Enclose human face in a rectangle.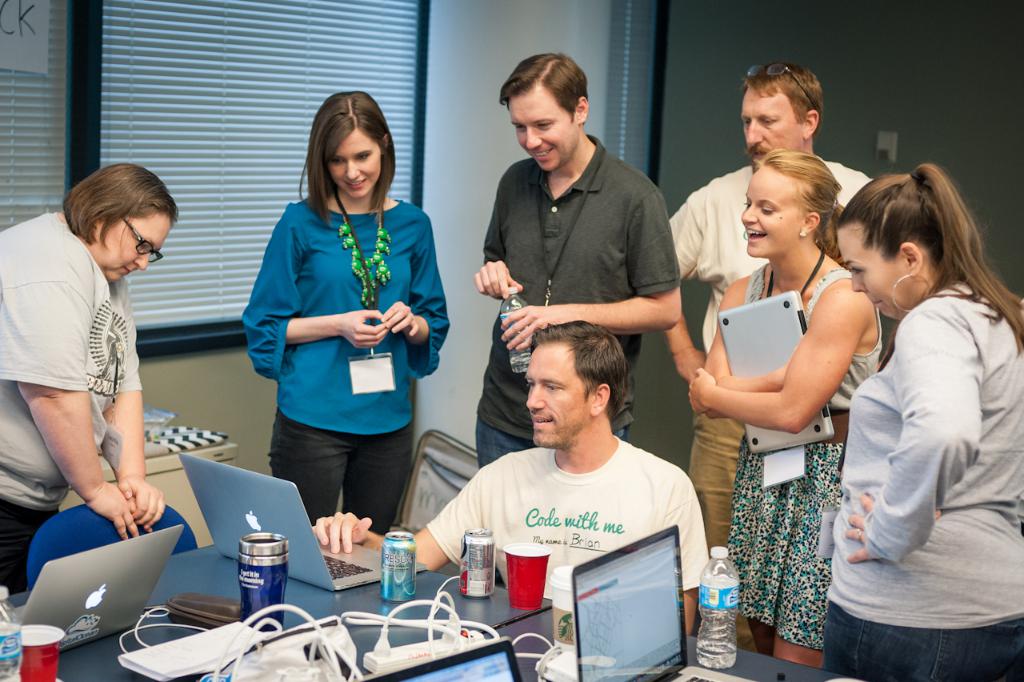
detection(326, 132, 378, 196).
